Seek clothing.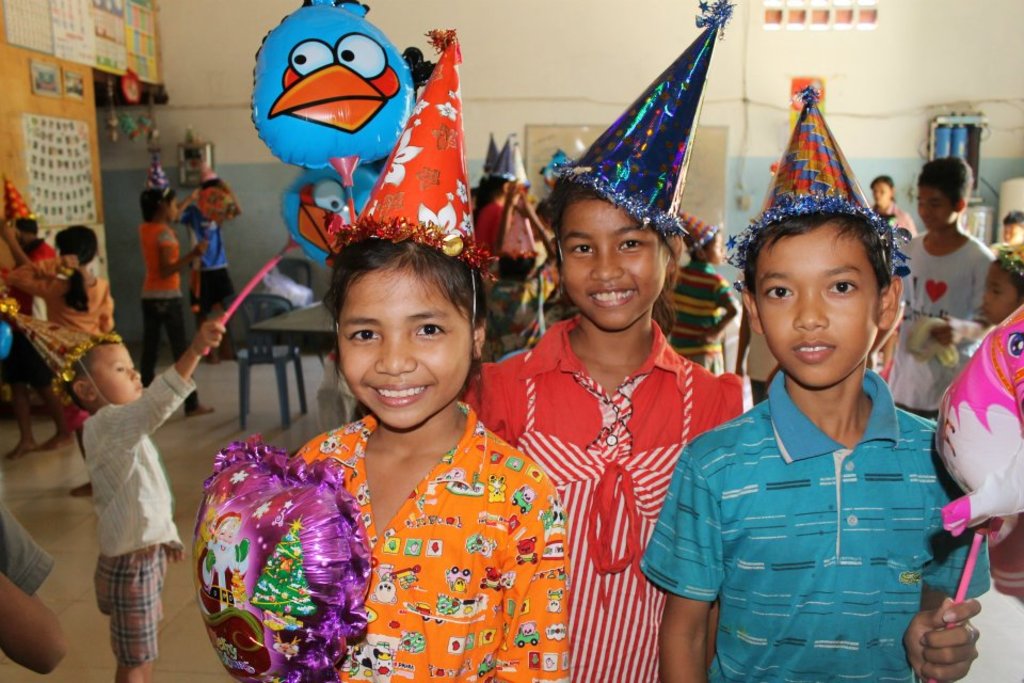
(left=0, top=501, right=54, bottom=597).
